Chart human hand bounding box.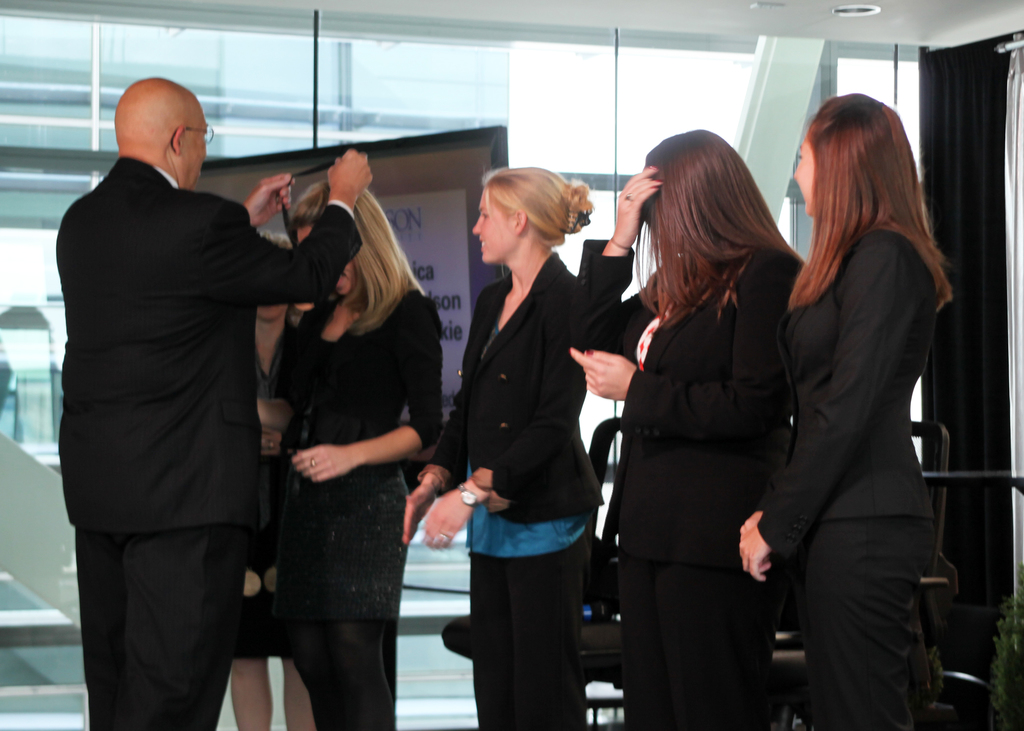
Charted: region(424, 486, 473, 553).
